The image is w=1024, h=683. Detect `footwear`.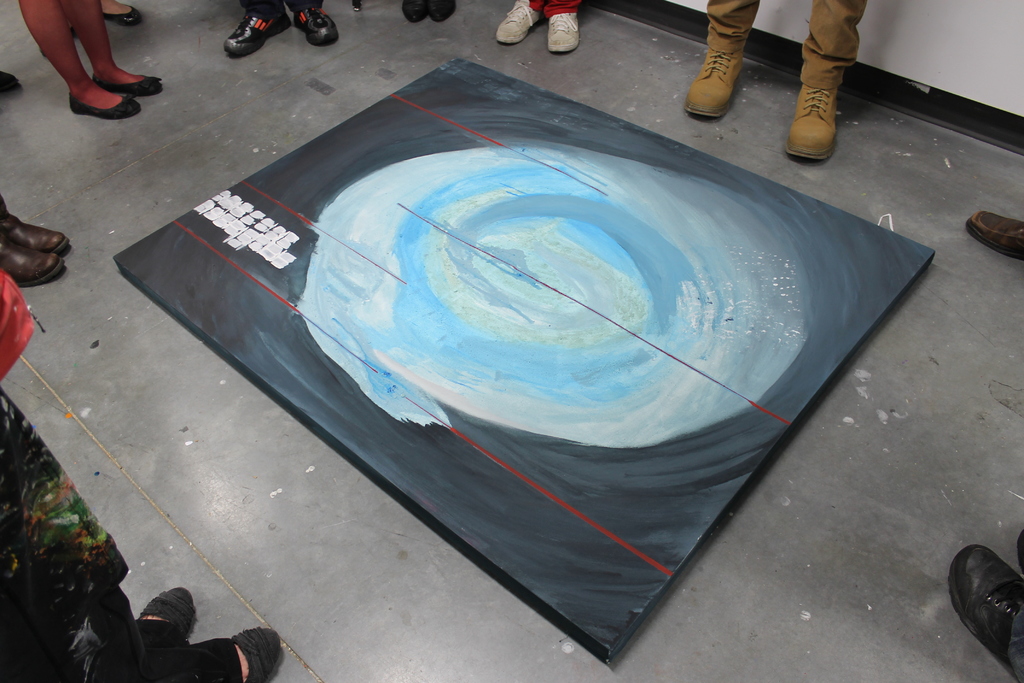
Detection: 106,4,142,26.
